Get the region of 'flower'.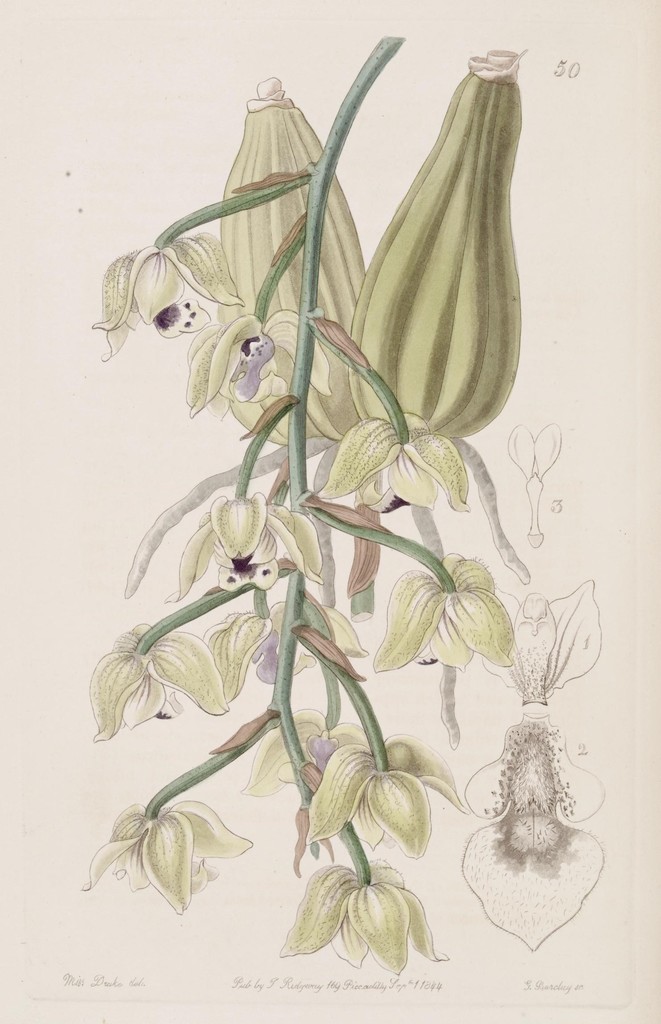
[85, 794, 248, 915].
